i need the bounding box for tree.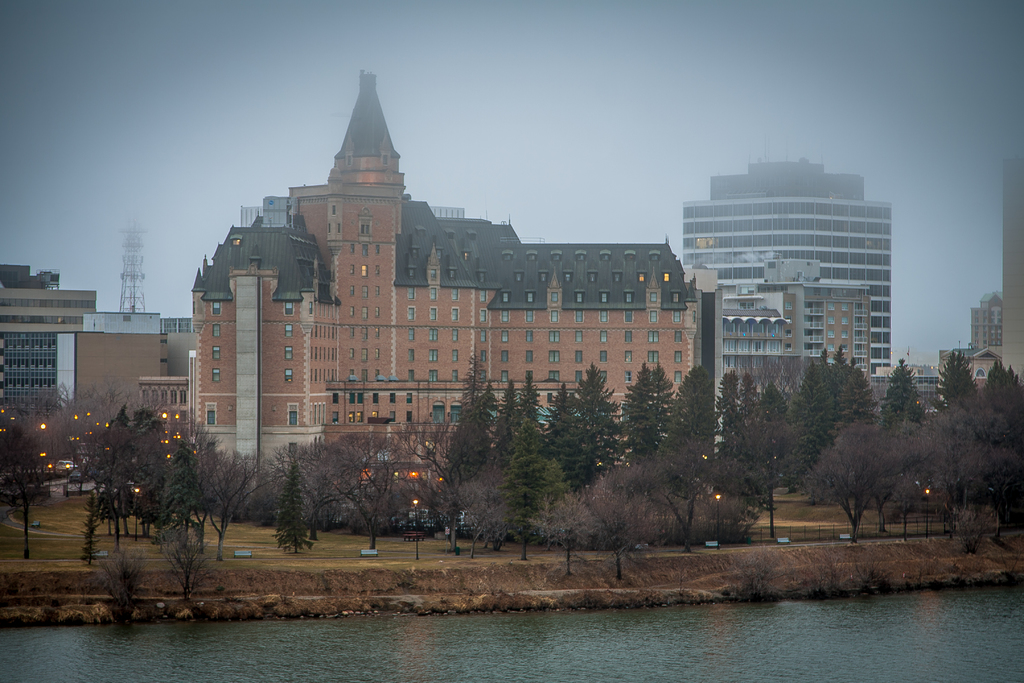
Here it is: rect(929, 347, 982, 439).
